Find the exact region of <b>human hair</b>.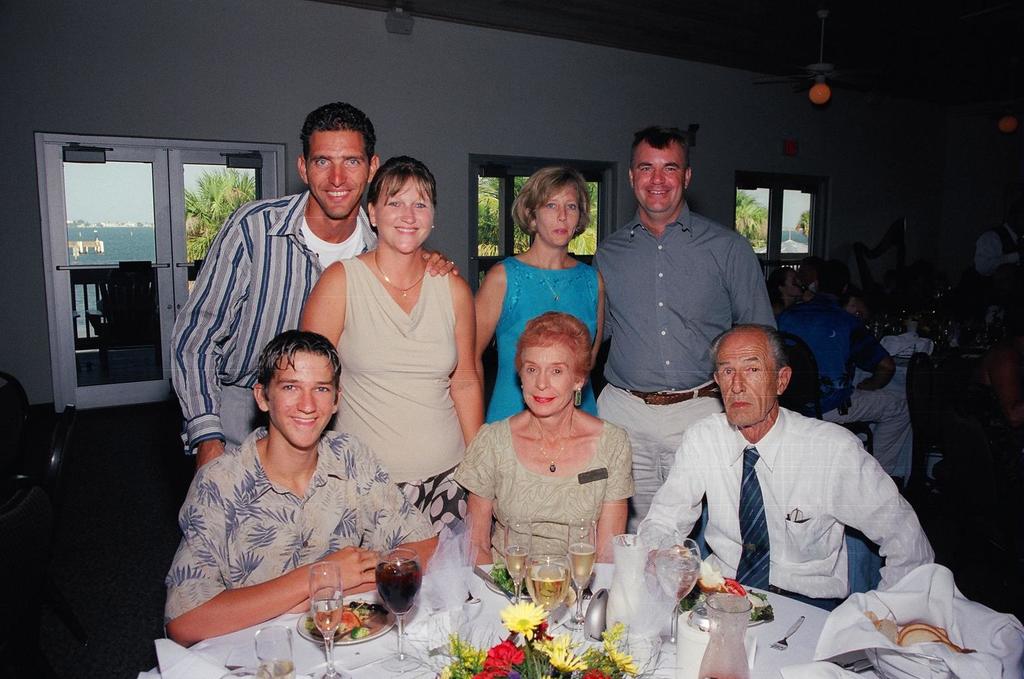
Exact region: crop(805, 253, 816, 269).
